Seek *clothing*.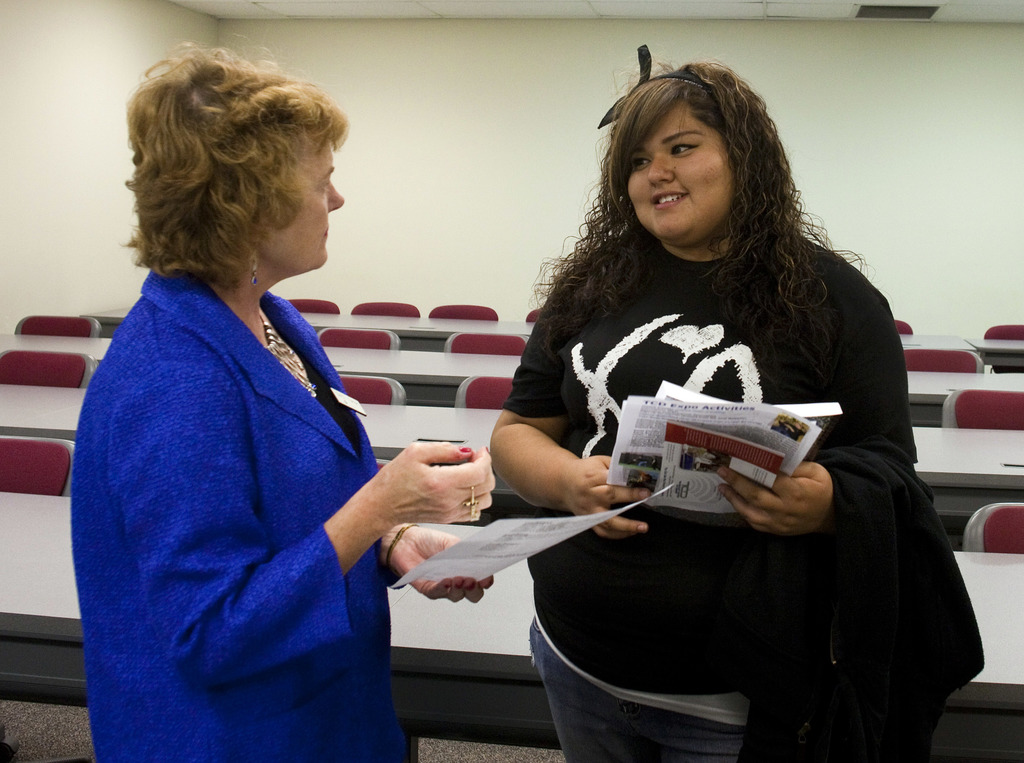
select_region(67, 192, 427, 762).
